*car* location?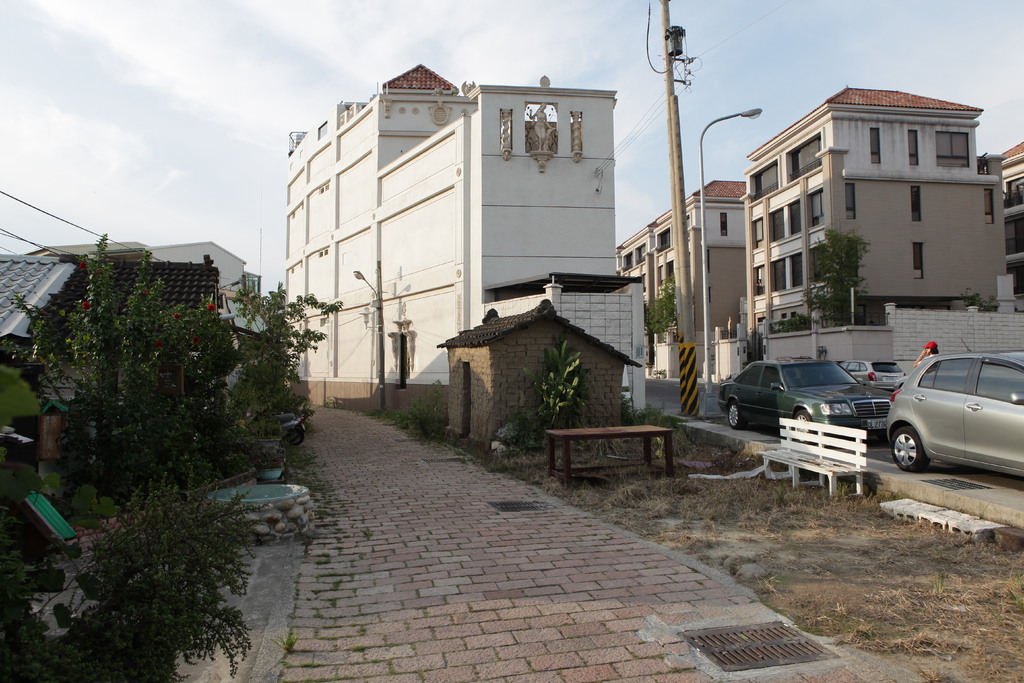
{"left": 721, "top": 357, "right": 893, "bottom": 436}
